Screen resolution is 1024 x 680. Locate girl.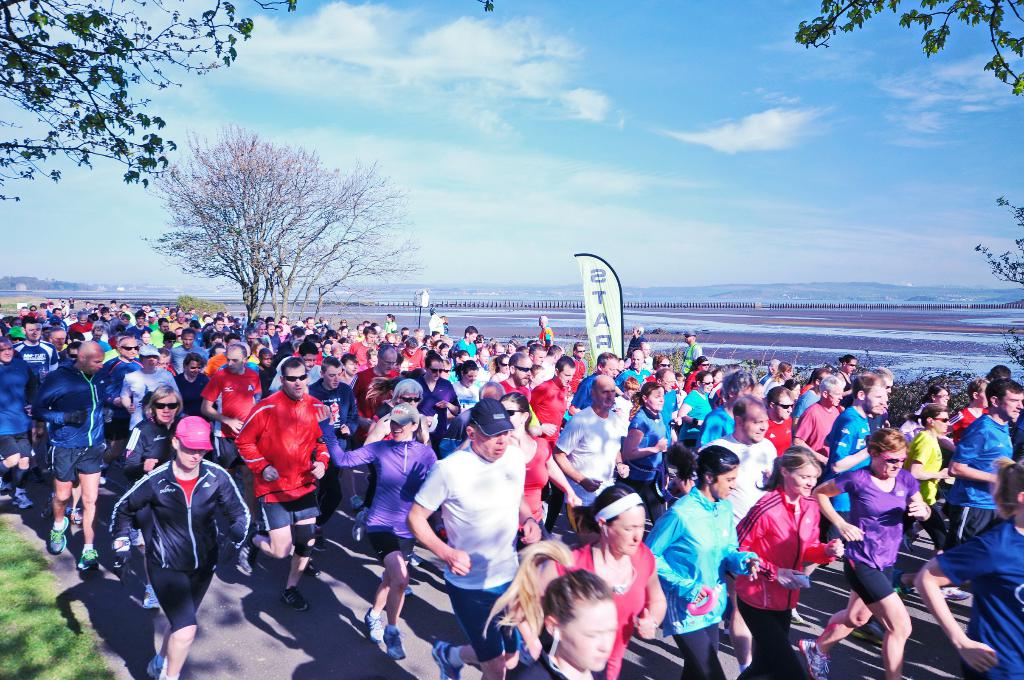
crop(636, 446, 762, 679).
